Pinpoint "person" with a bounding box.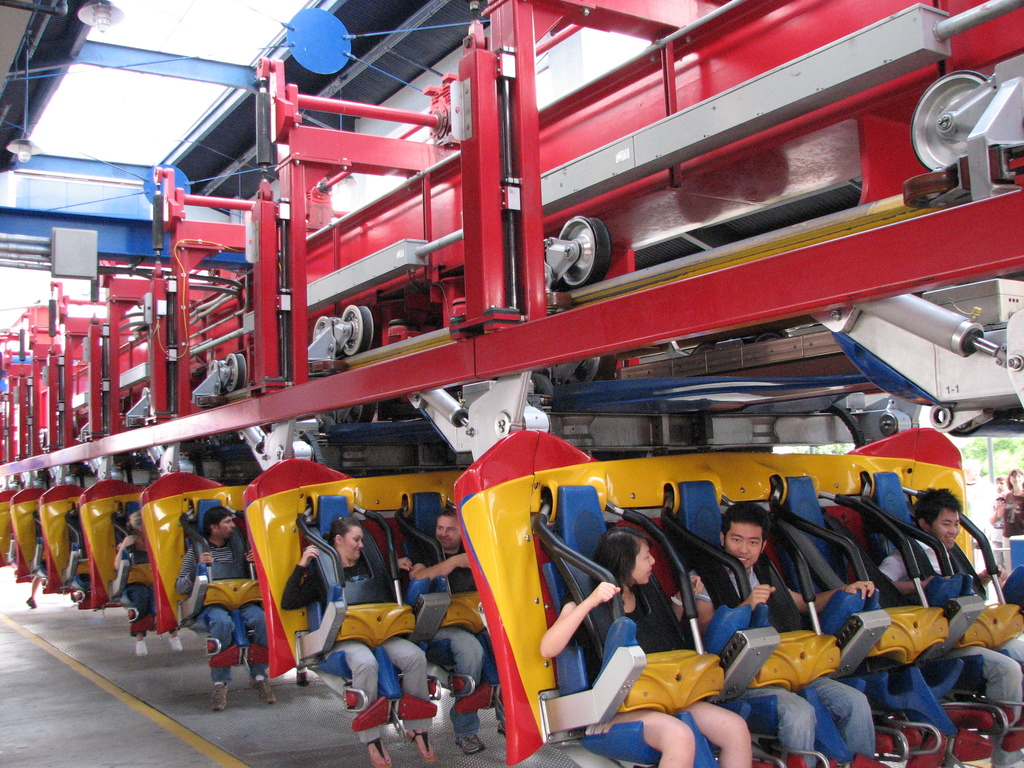
detection(409, 507, 509, 756).
